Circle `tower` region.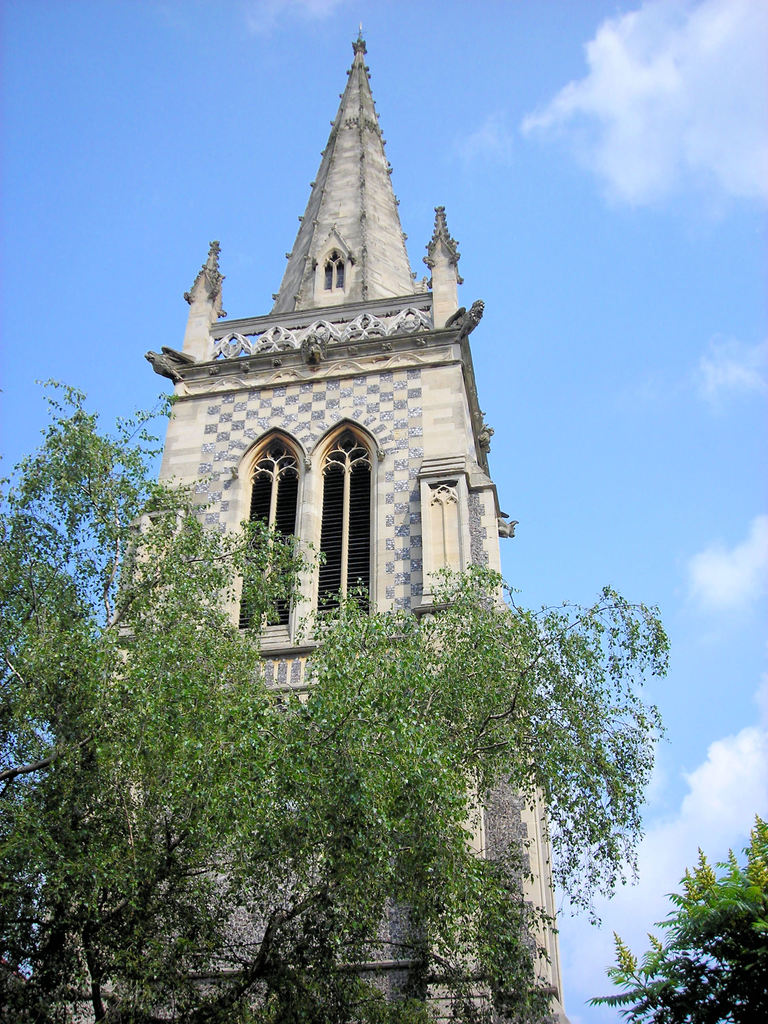
Region: (54, 22, 556, 1023).
